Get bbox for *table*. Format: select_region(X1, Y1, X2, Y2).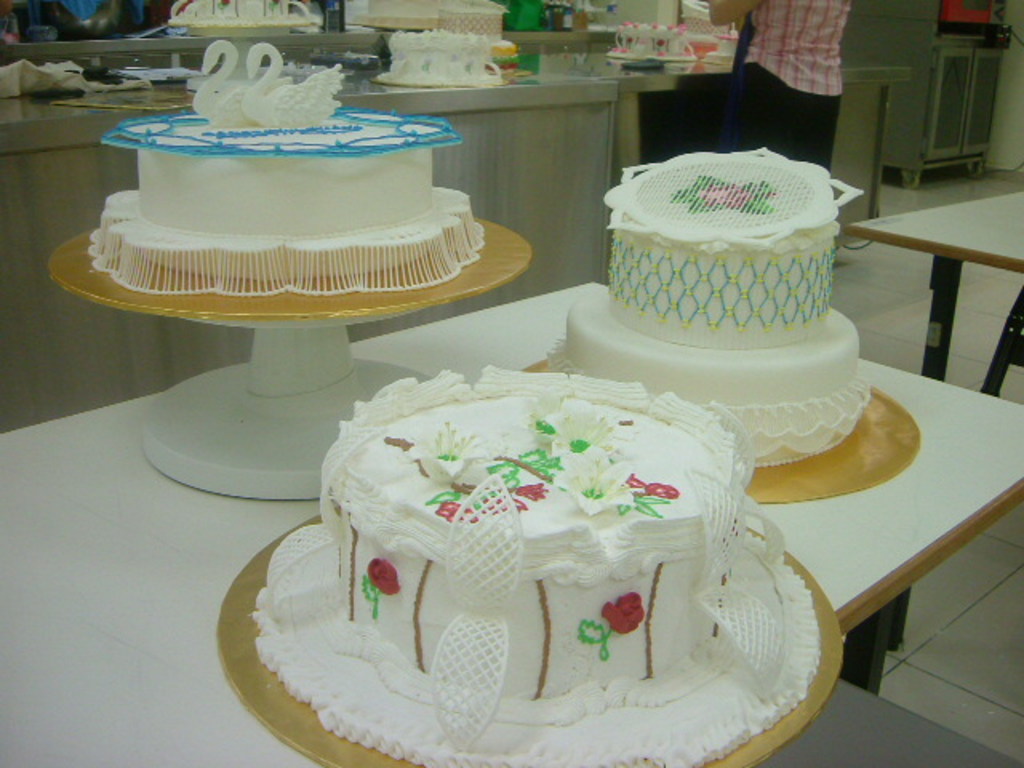
select_region(570, 38, 906, 254).
